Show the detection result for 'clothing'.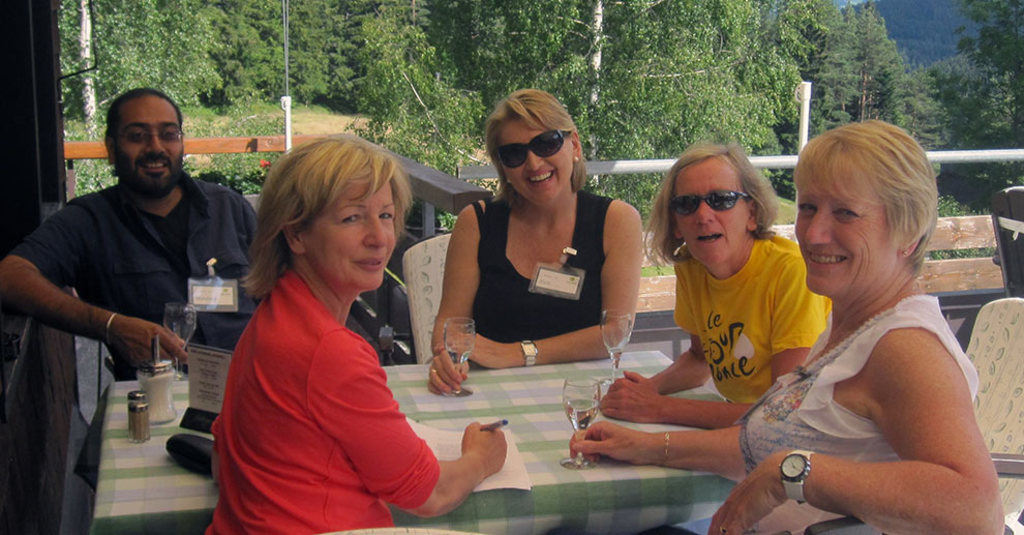
{"left": 674, "top": 230, "right": 825, "bottom": 406}.
